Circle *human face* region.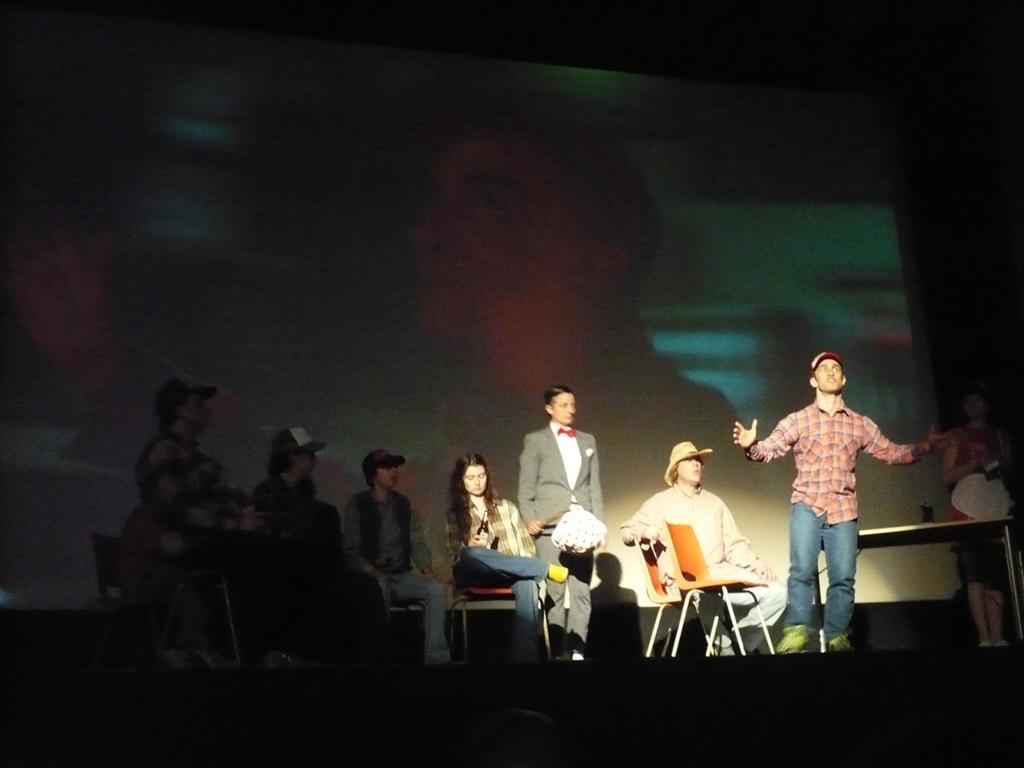
Region: [left=297, top=449, right=321, bottom=476].
